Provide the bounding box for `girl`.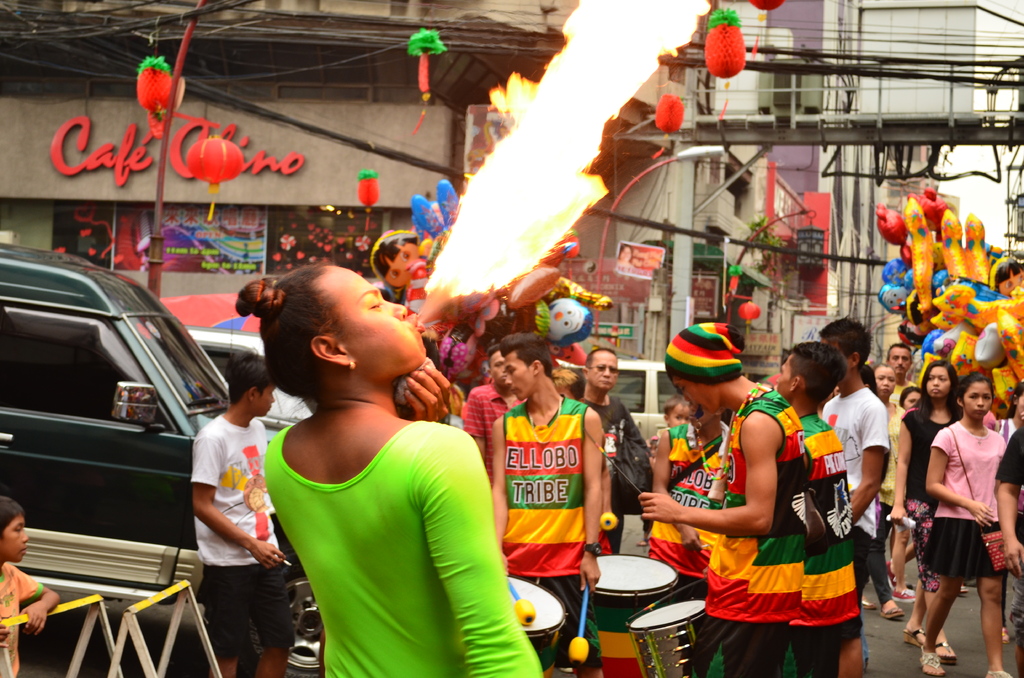
[237,266,545,677].
